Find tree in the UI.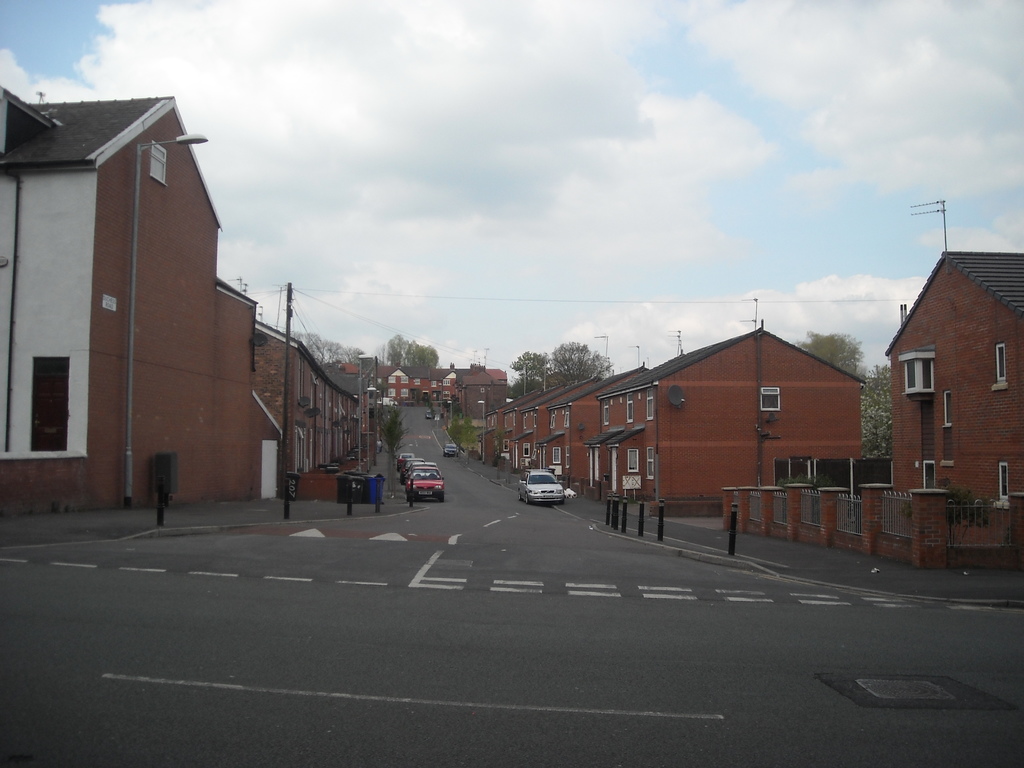
UI element at x1=284 y1=332 x2=371 y2=366.
